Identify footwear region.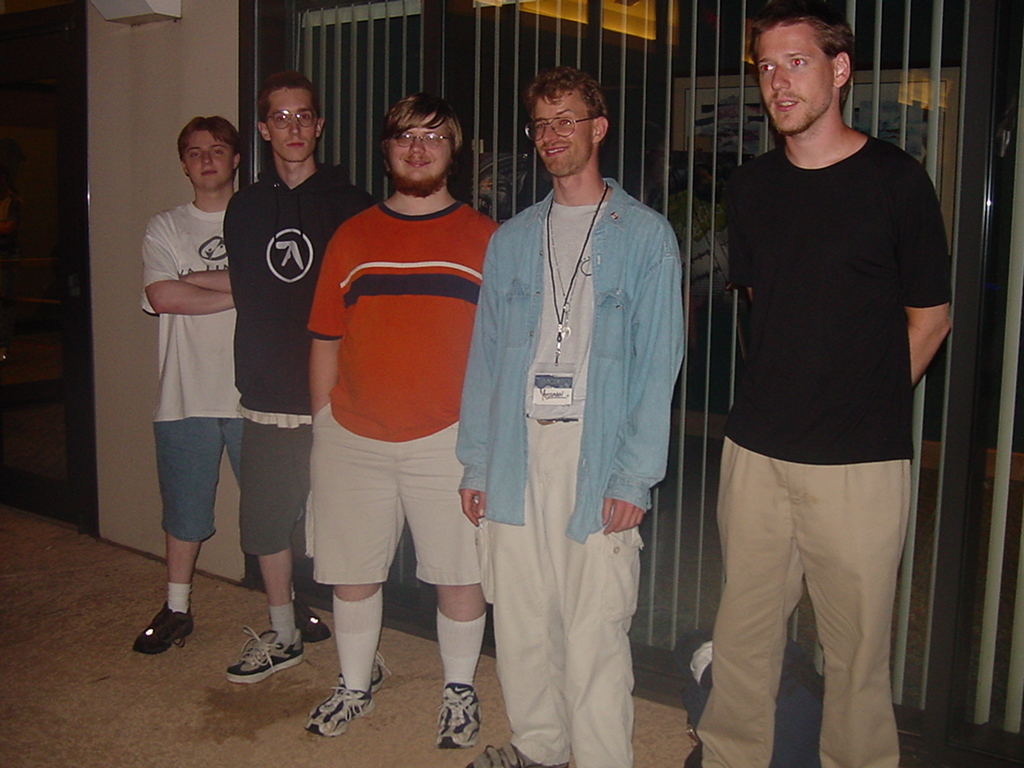
Region: 677, 723, 705, 765.
